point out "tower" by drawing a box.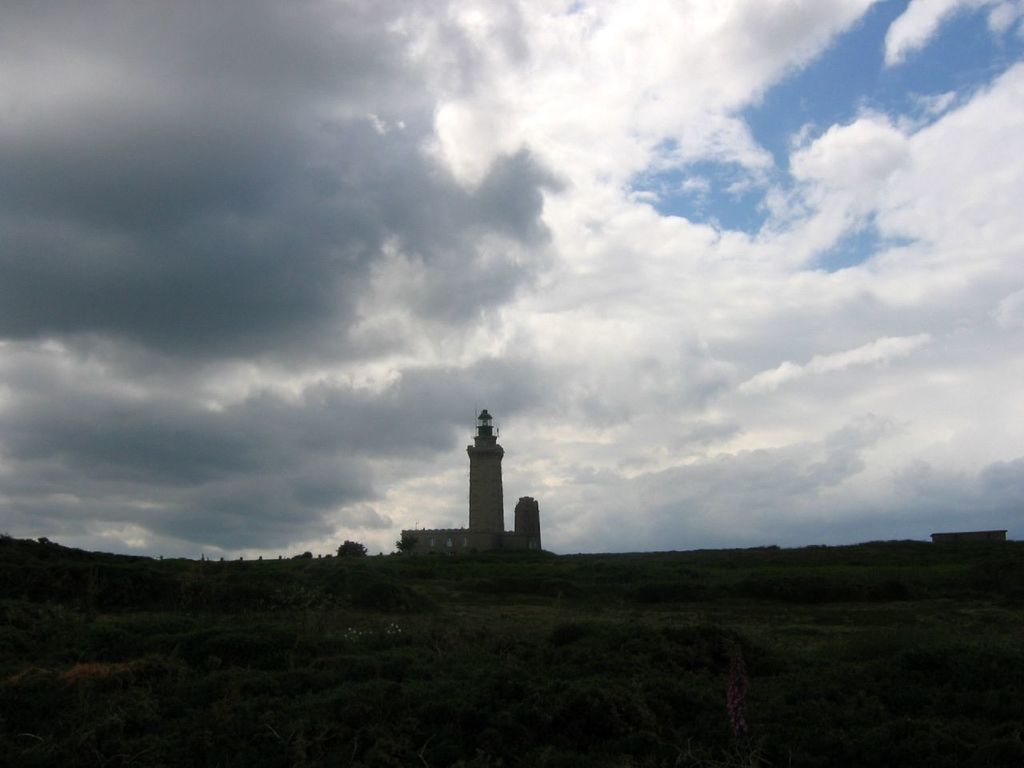
515:494:535:554.
